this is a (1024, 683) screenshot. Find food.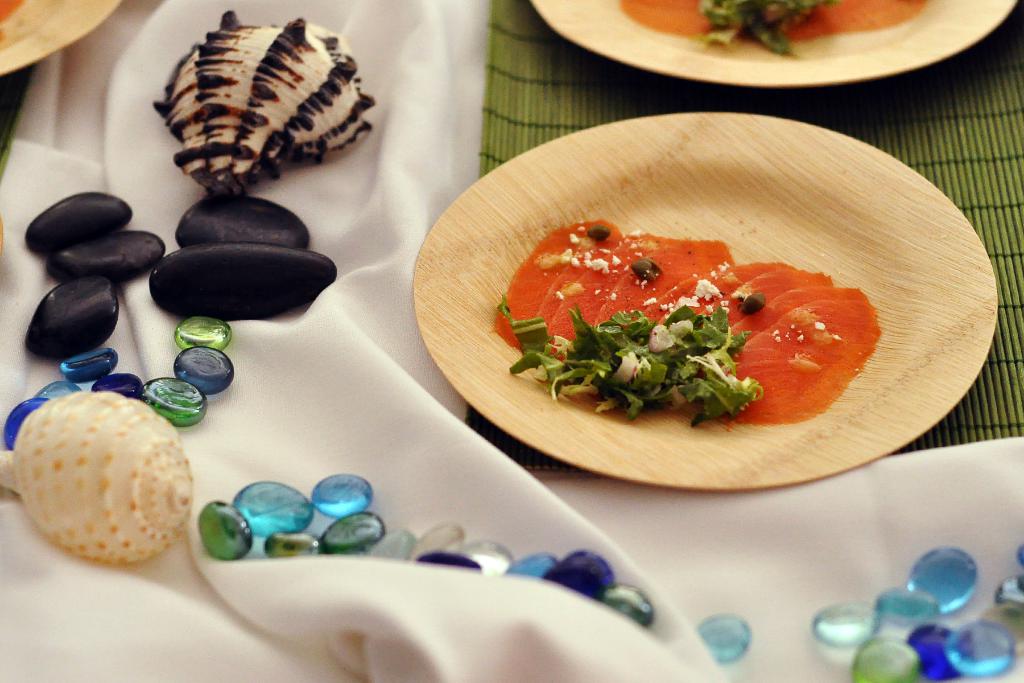
Bounding box: <region>614, 0, 927, 58</region>.
